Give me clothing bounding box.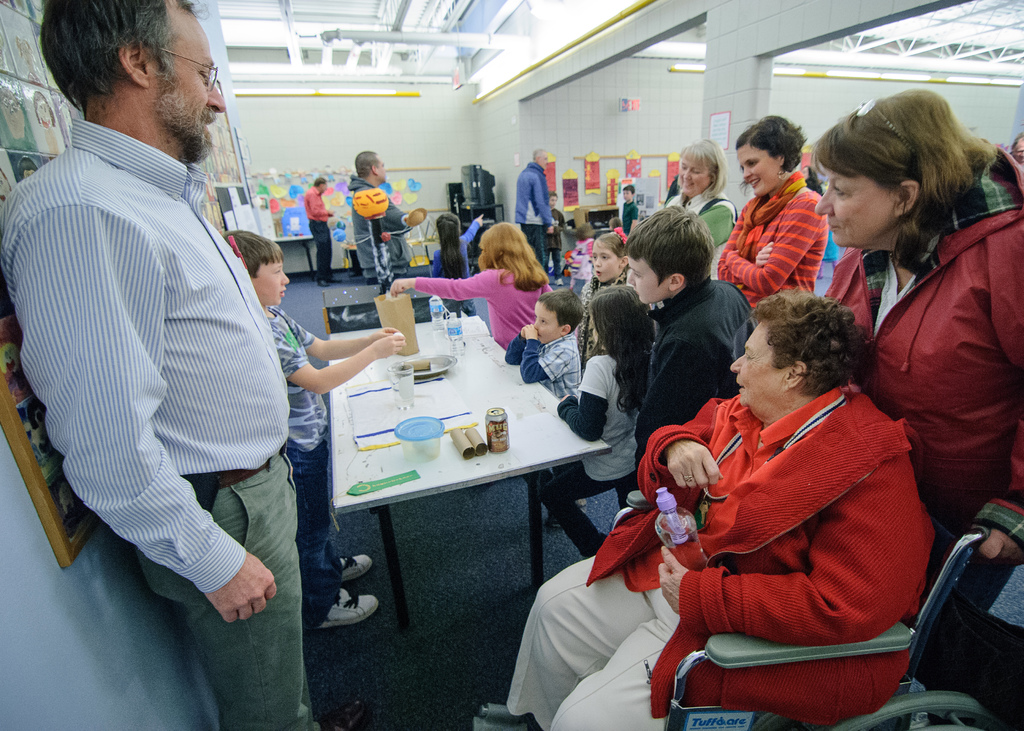
(560,351,636,482).
